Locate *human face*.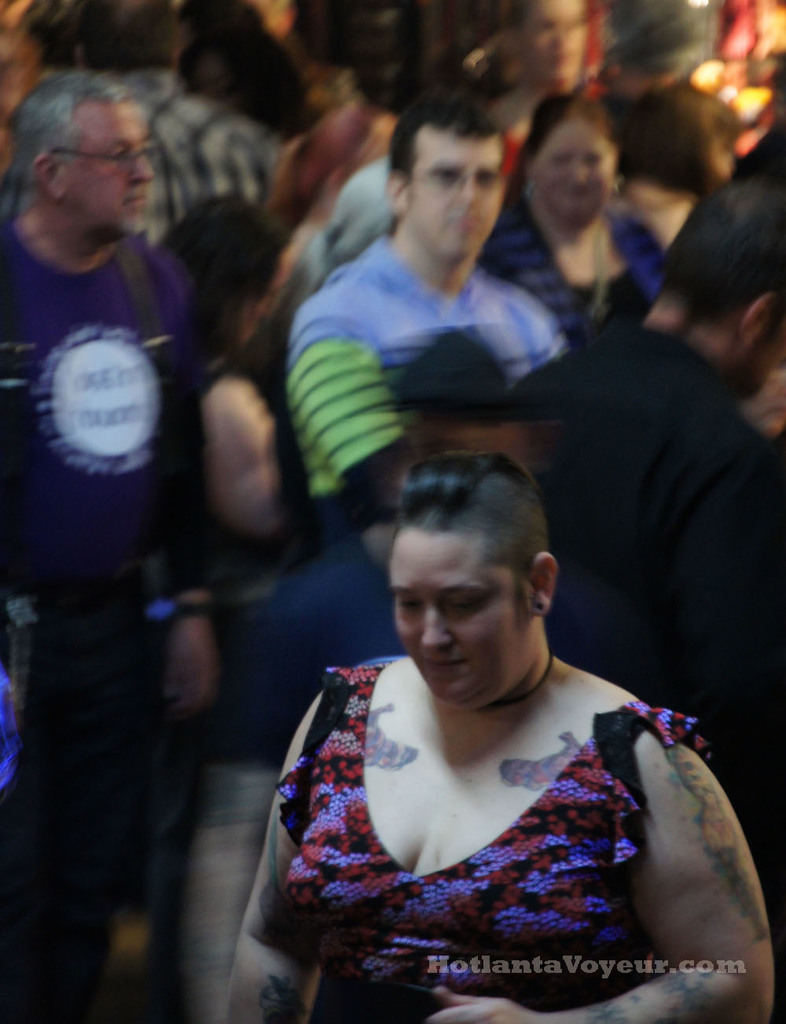
Bounding box: crop(65, 105, 153, 230).
